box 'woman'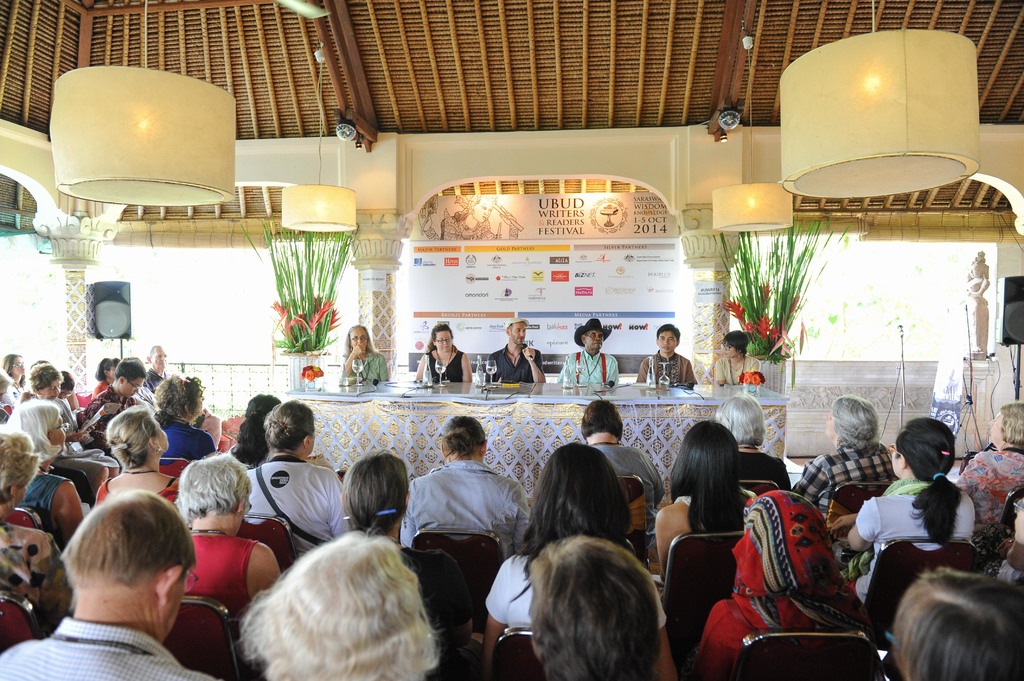
pyautogui.locateOnScreen(844, 422, 981, 602)
